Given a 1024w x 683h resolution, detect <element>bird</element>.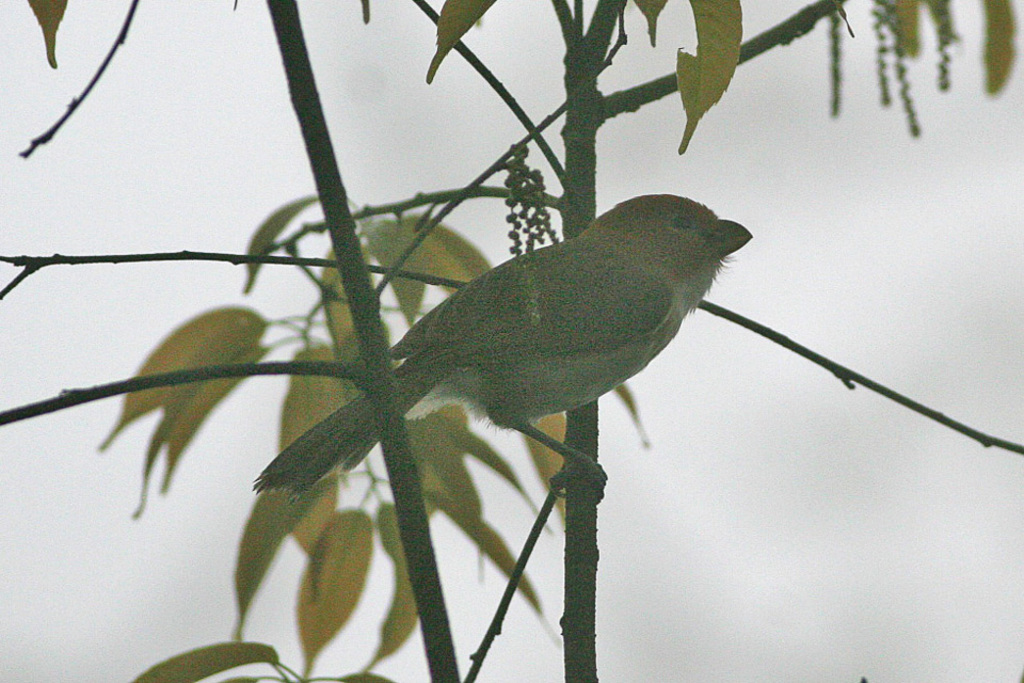
l=227, t=202, r=789, b=486.
